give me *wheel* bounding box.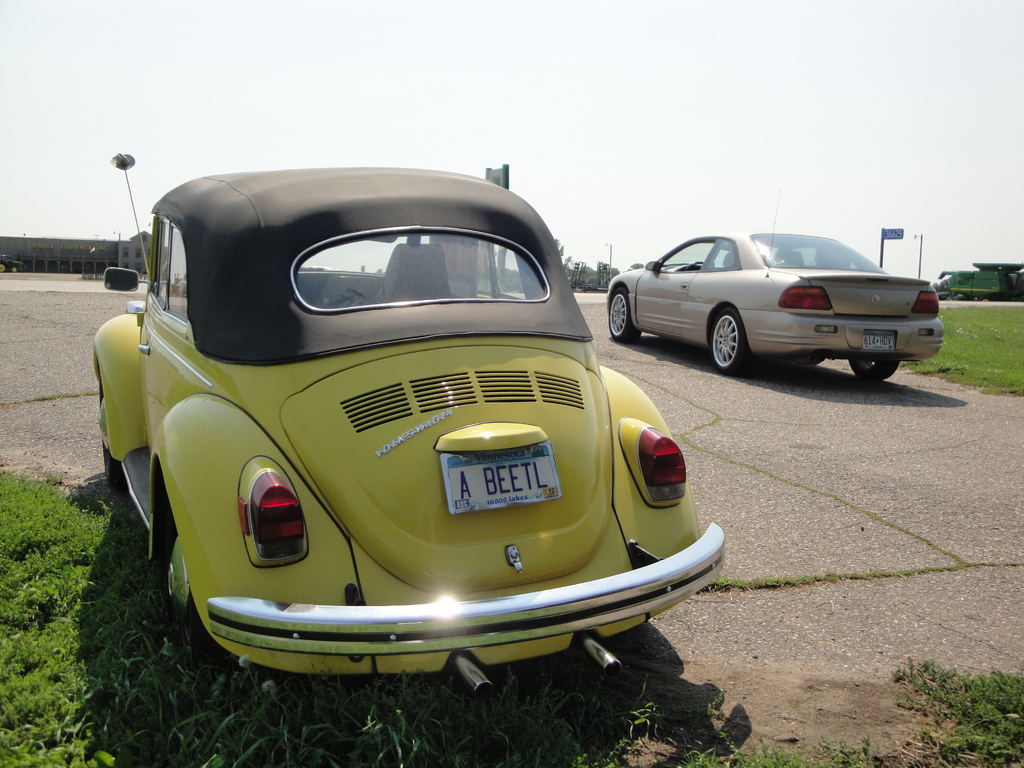
rect(705, 307, 756, 380).
